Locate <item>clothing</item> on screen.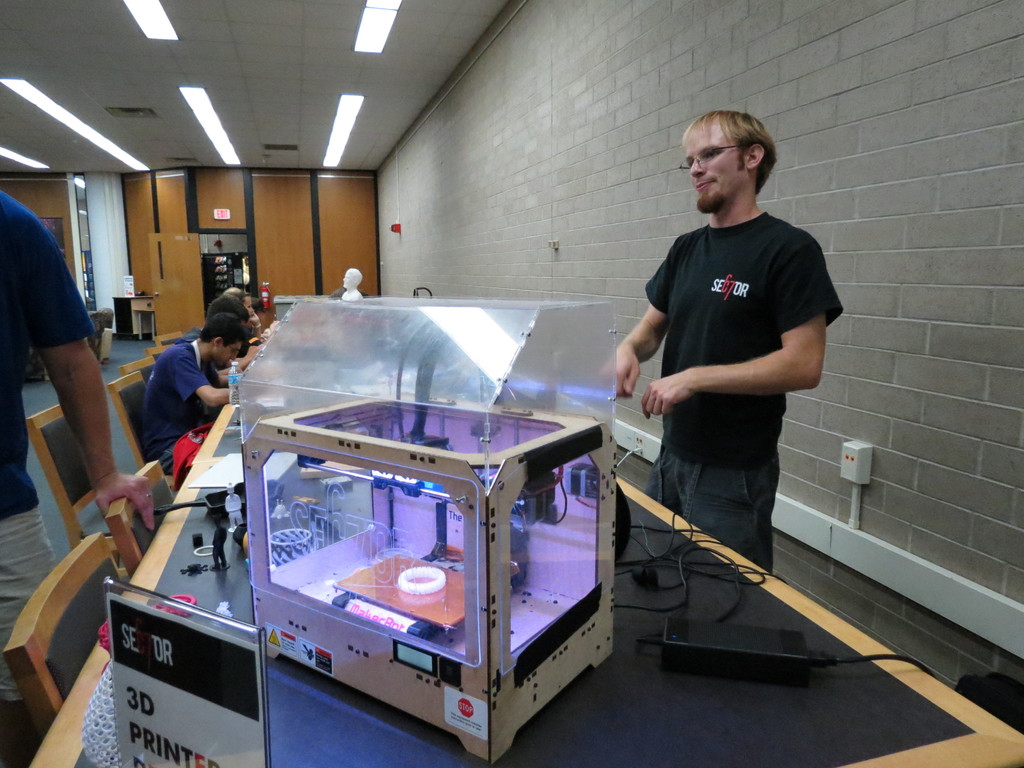
On screen at x1=647 y1=209 x2=847 y2=570.
